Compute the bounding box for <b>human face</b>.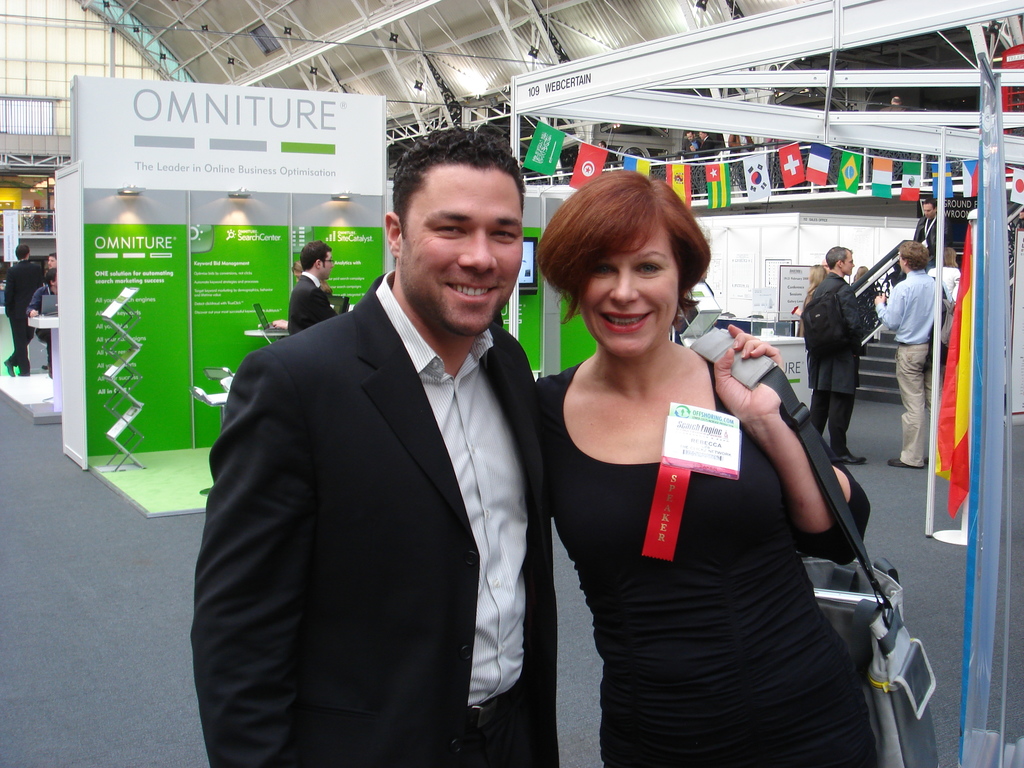
{"left": 920, "top": 200, "right": 936, "bottom": 220}.
